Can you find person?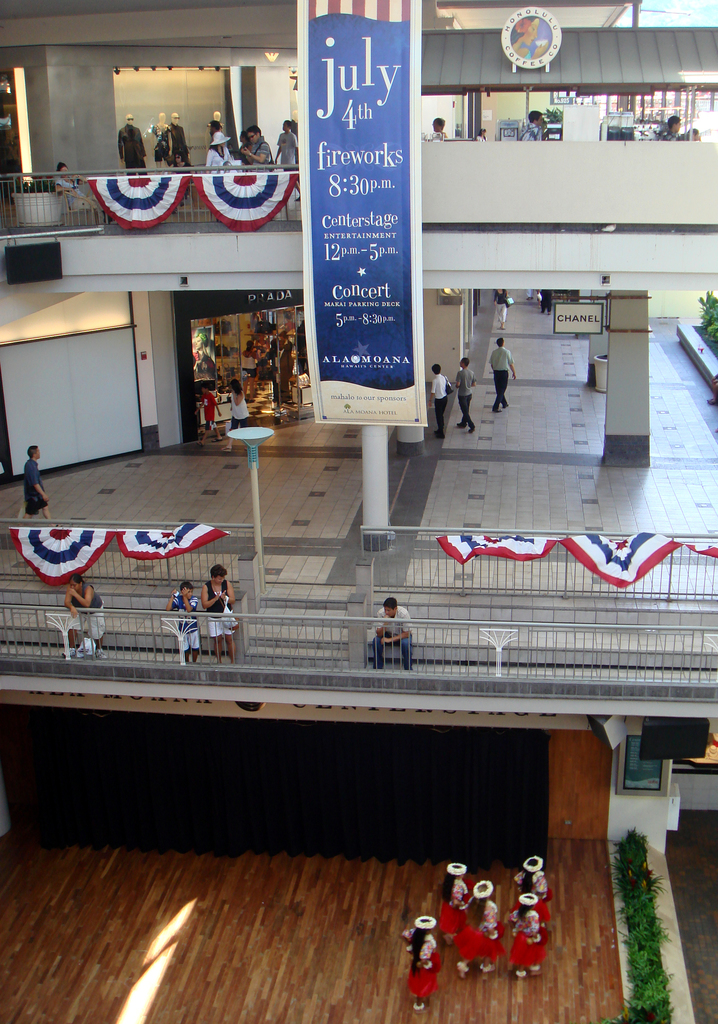
Yes, bounding box: x1=492 y1=342 x2=518 y2=412.
